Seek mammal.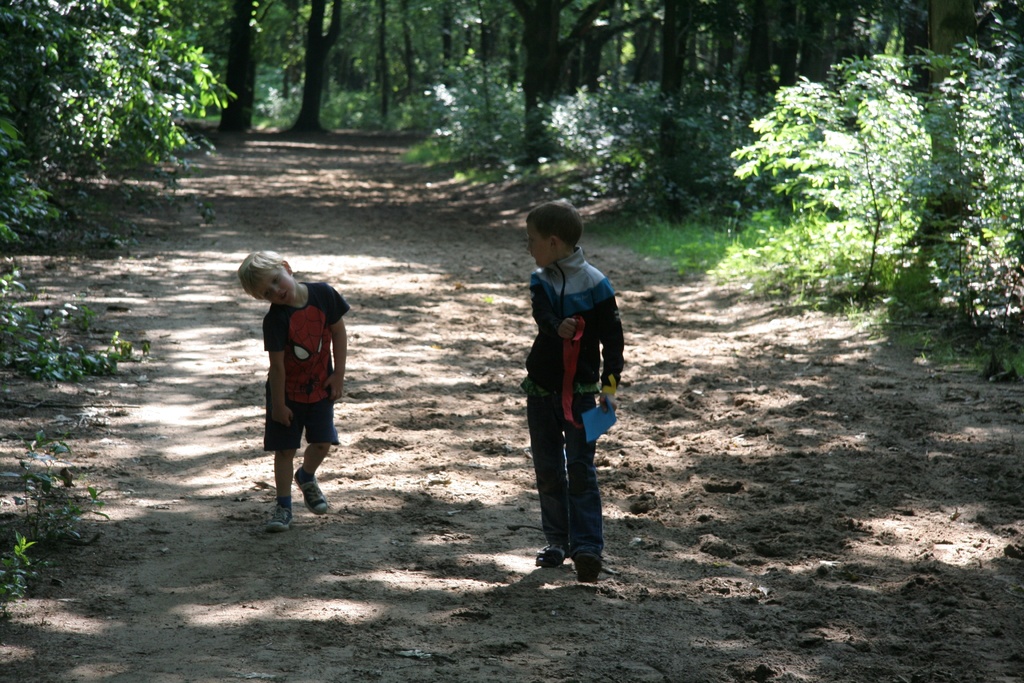
{"left": 515, "top": 192, "right": 625, "bottom": 584}.
